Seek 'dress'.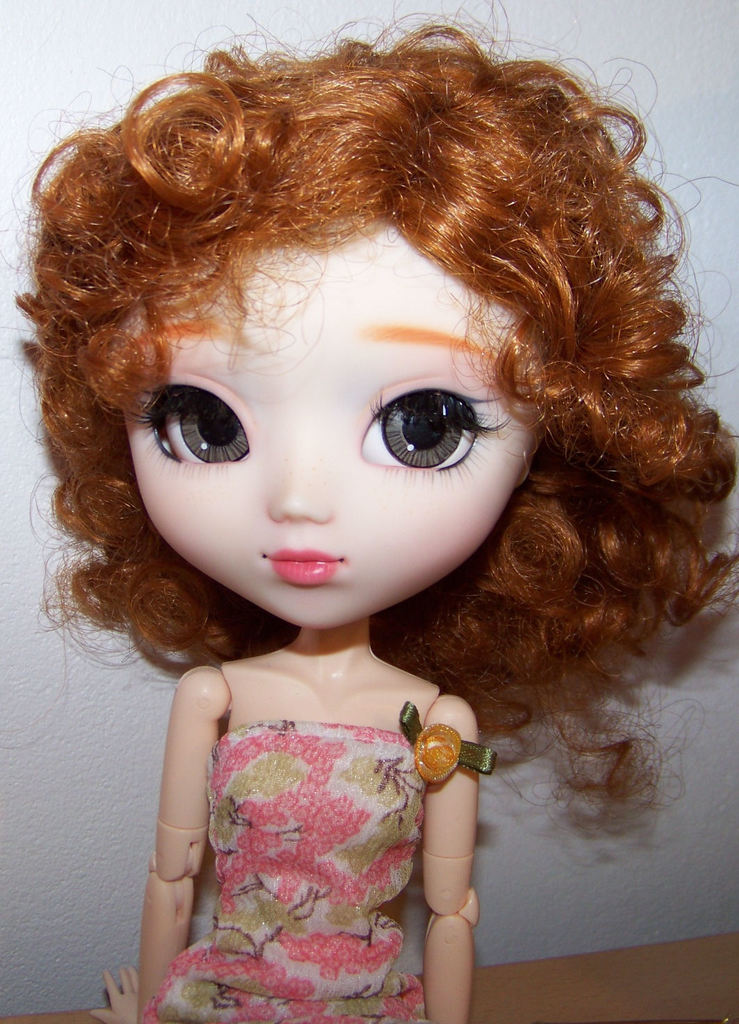
BBox(138, 722, 495, 1023).
